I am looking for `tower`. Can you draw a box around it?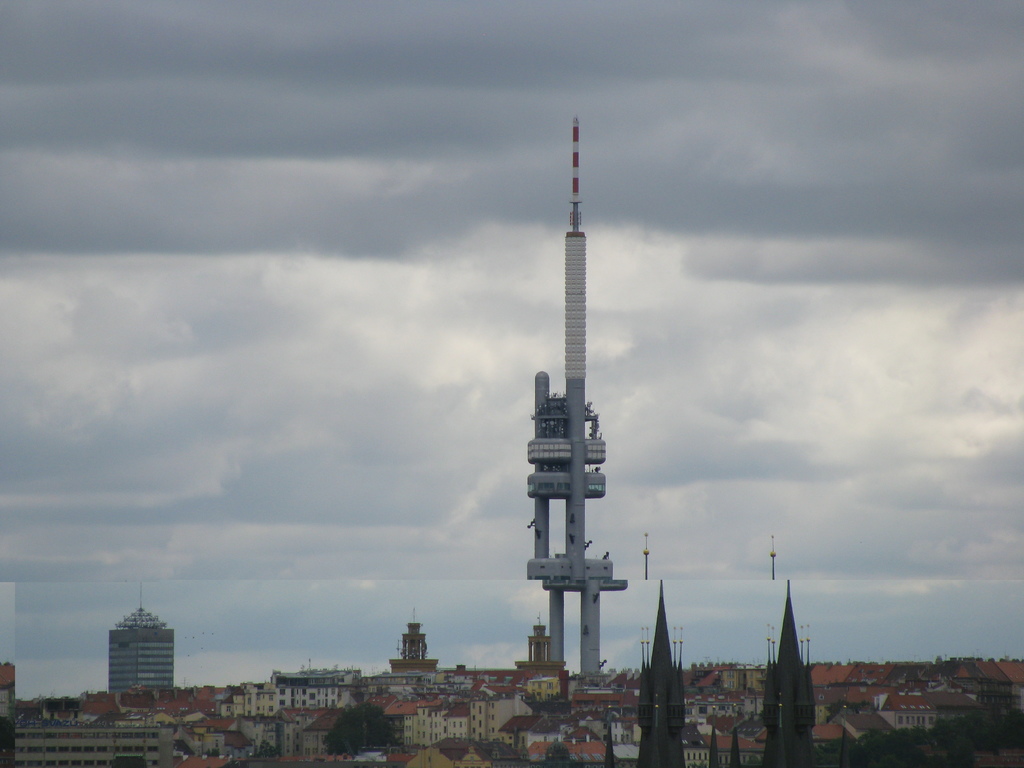
Sure, the bounding box is 631 582 681 766.
